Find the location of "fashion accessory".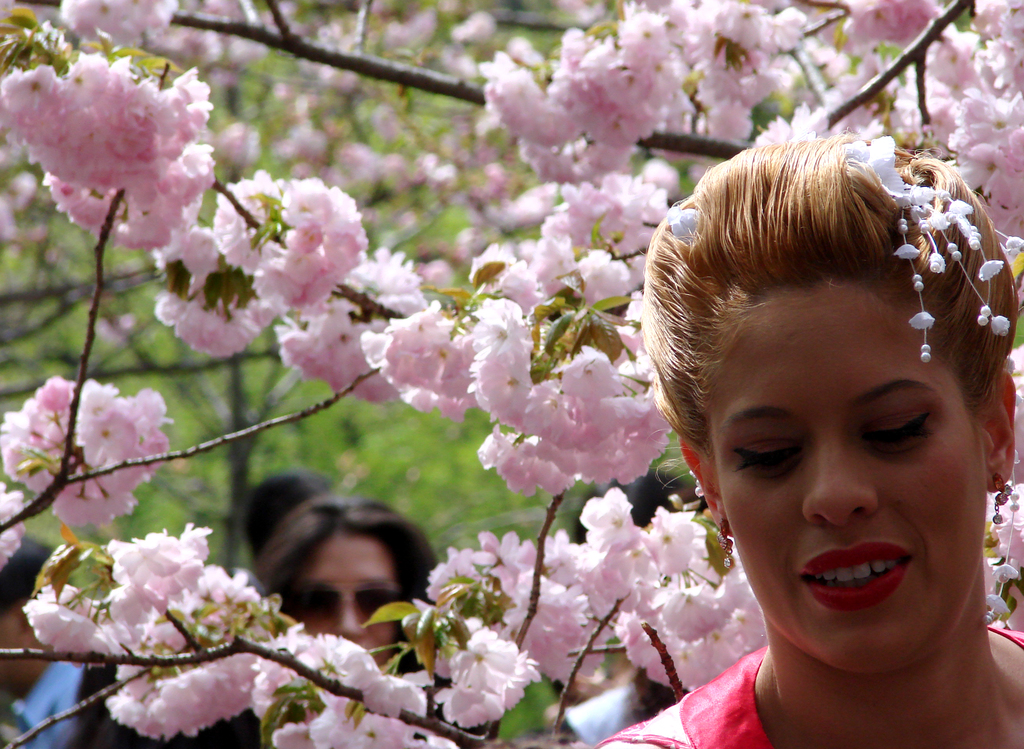
Location: x1=666, y1=204, x2=700, y2=247.
